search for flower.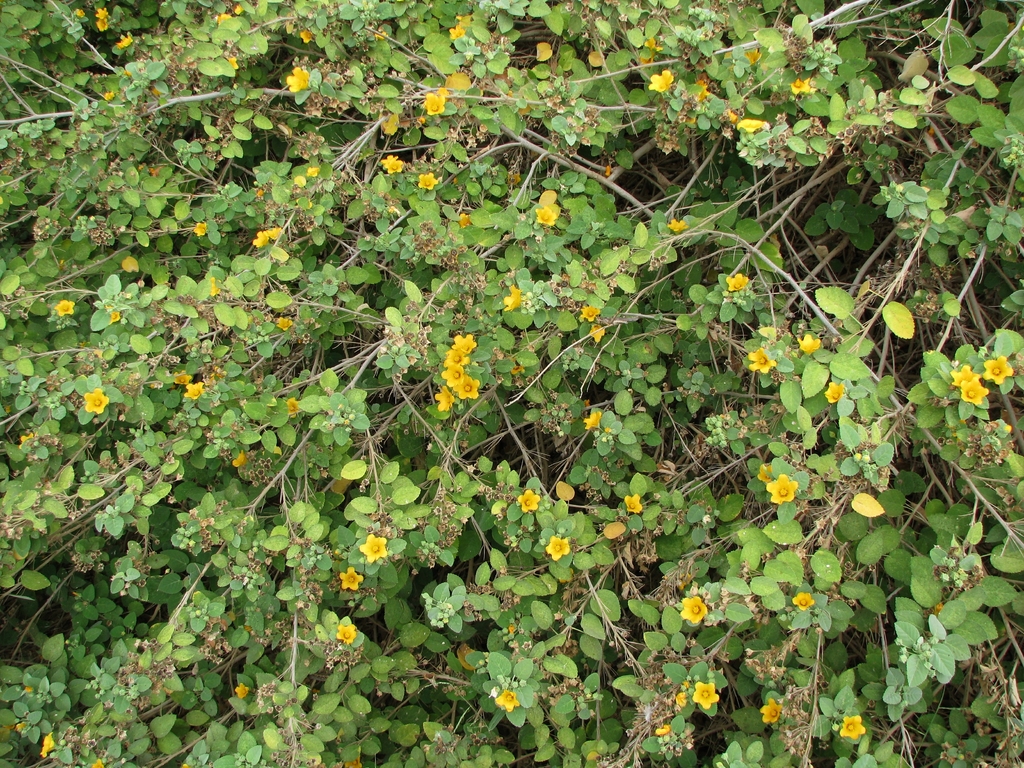
Found at bbox=[726, 268, 751, 294].
